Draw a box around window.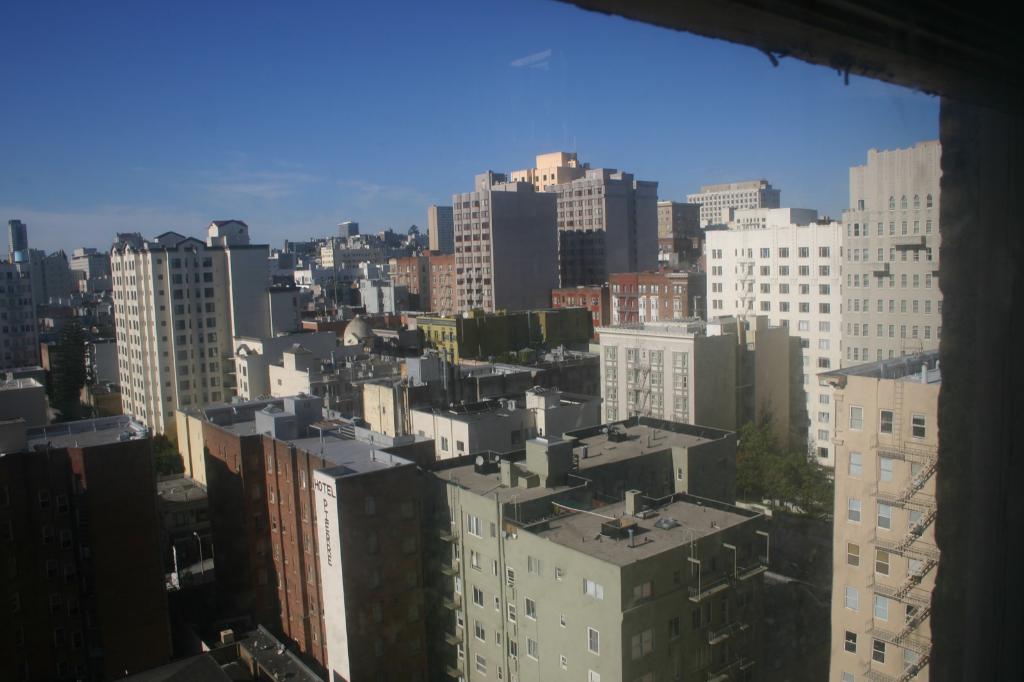
region(876, 640, 884, 663).
